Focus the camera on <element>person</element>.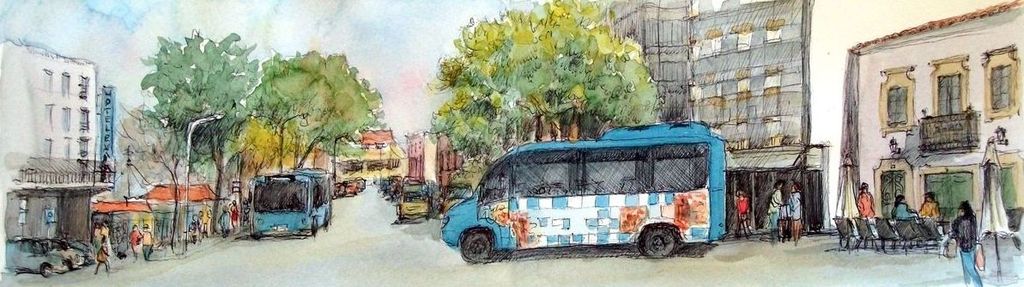
Focus region: {"left": 215, "top": 205, "right": 233, "bottom": 236}.
